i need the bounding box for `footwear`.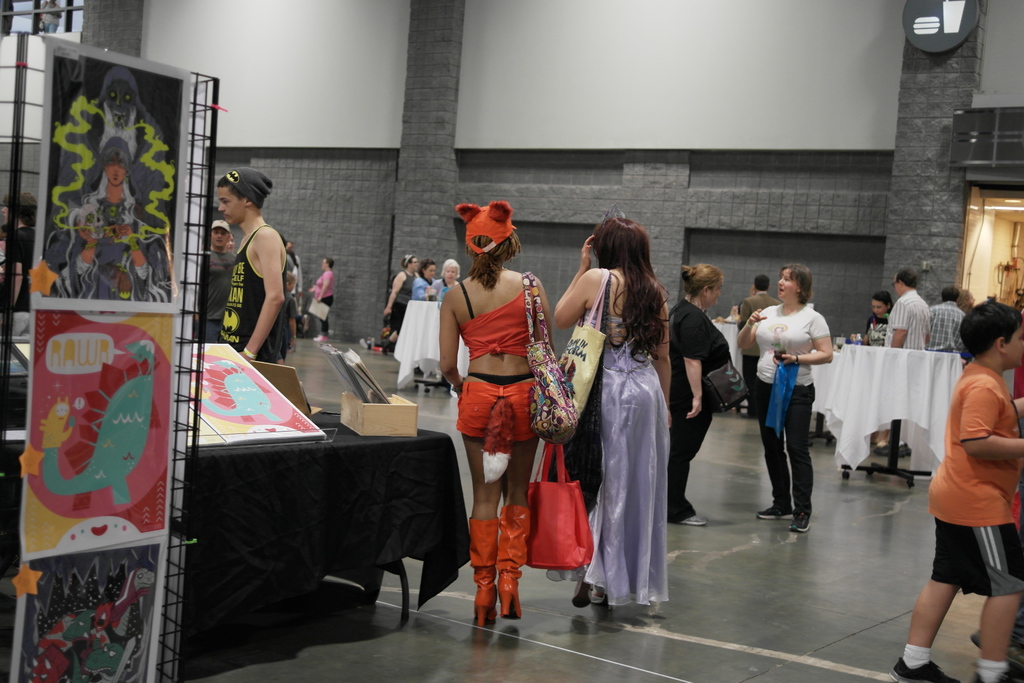
Here it is: <bbox>869, 439, 887, 455</bbox>.
